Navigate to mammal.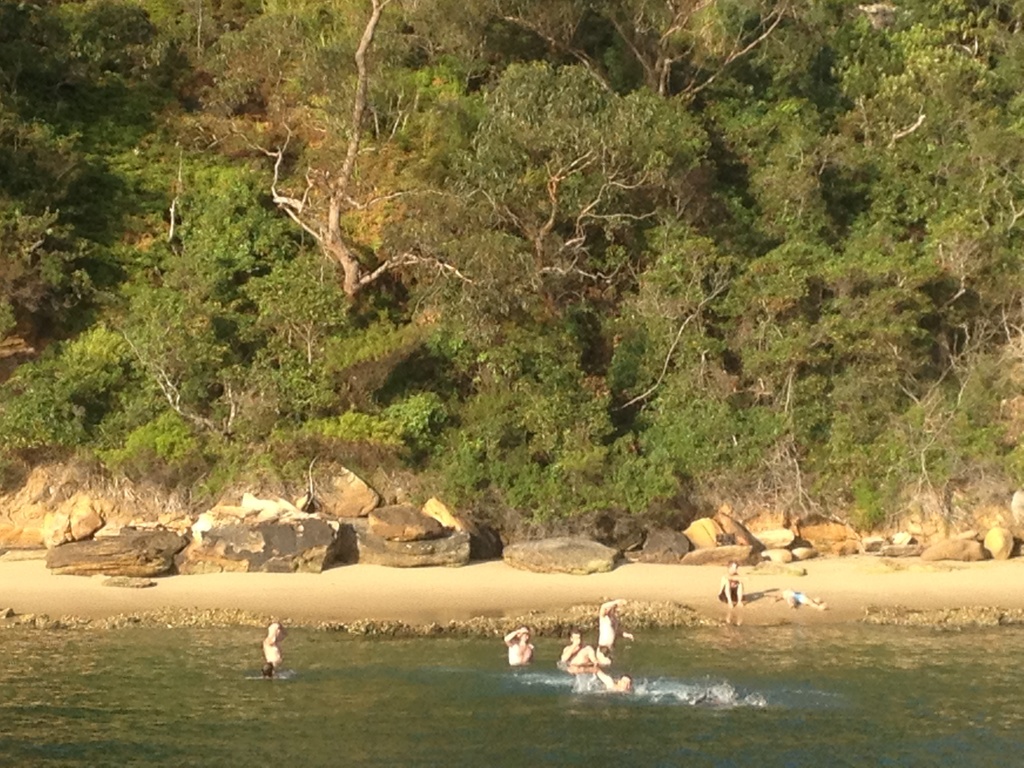
Navigation target: [707, 550, 760, 624].
